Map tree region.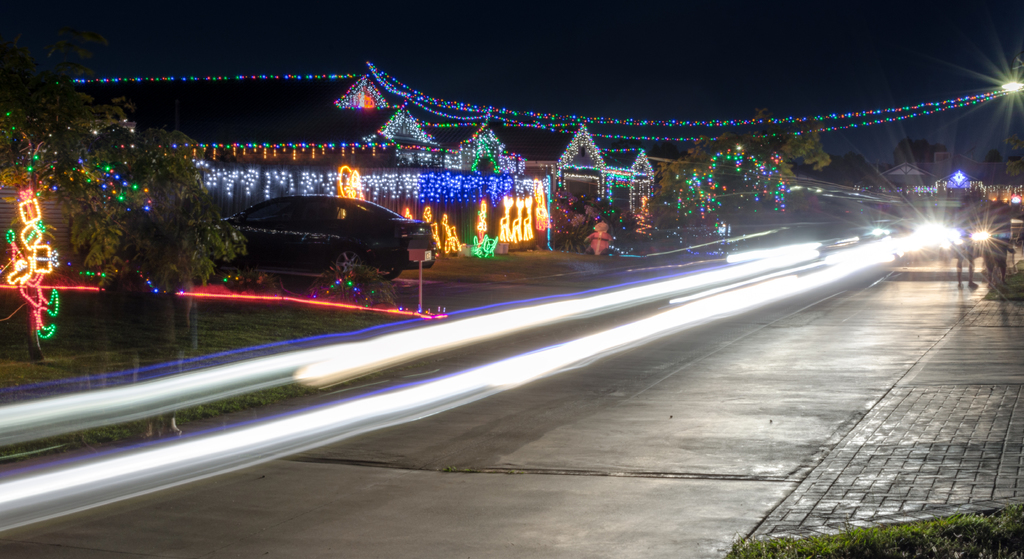
Mapped to BBox(655, 111, 834, 221).
